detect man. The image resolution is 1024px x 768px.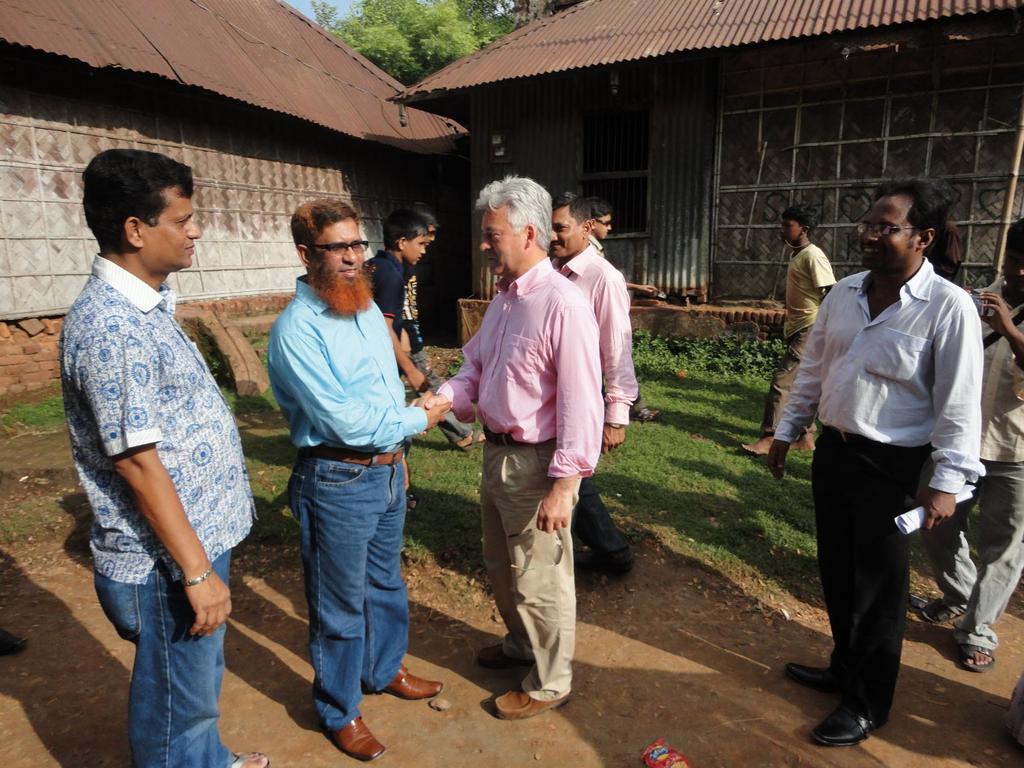
rect(586, 200, 610, 255).
